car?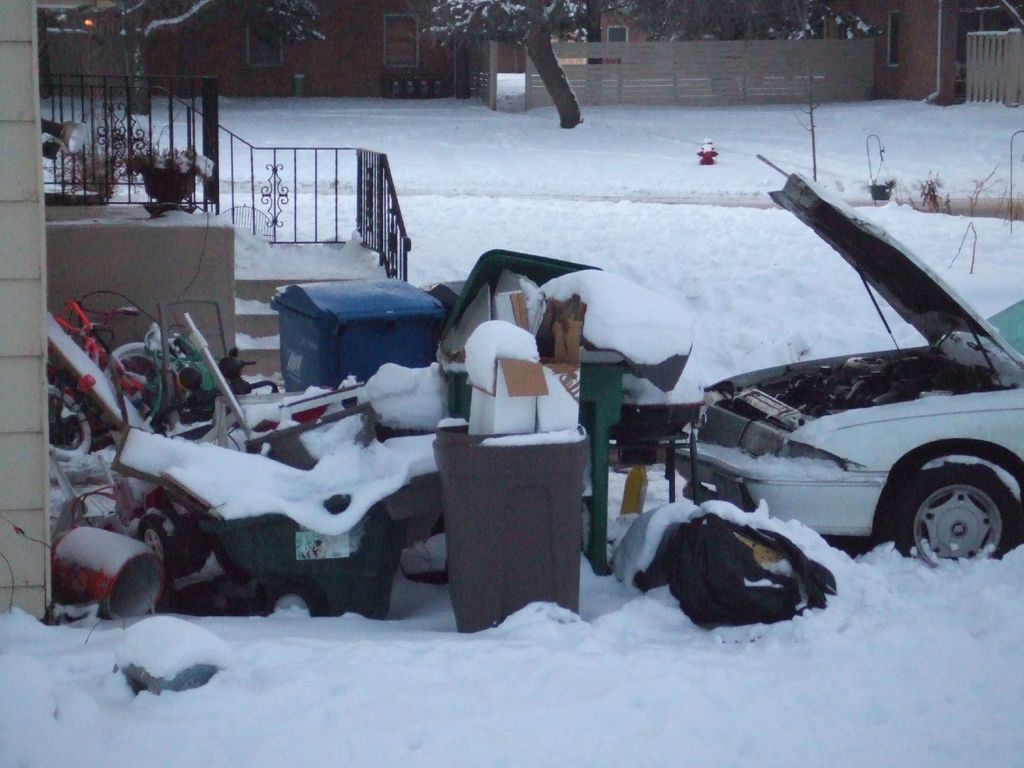
region(669, 170, 1023, 562)
